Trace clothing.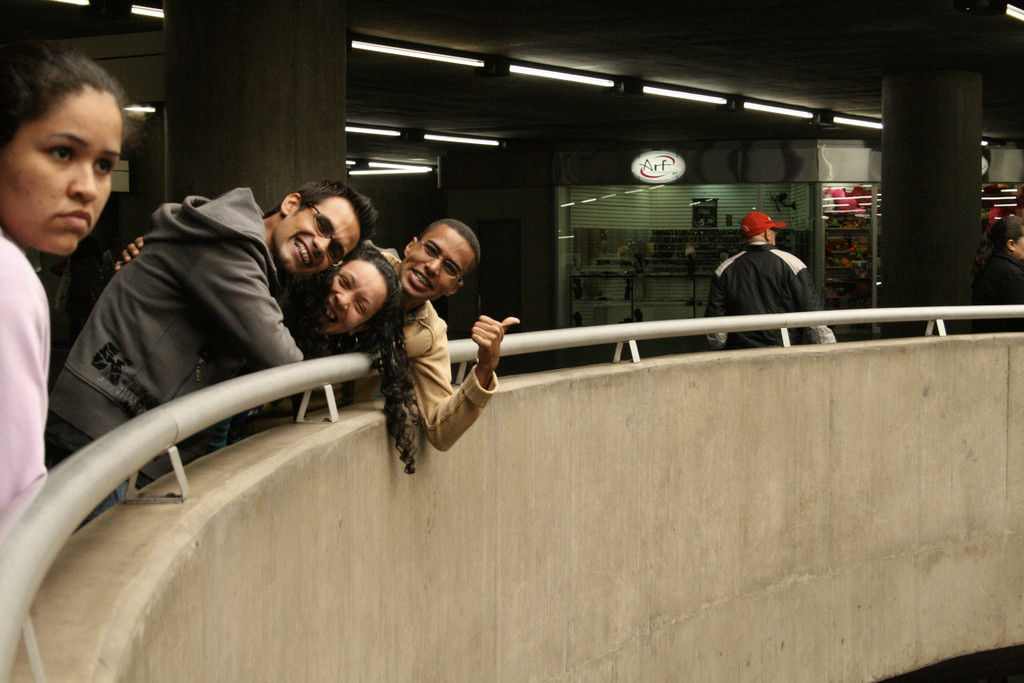
Traced to x1=379, y1=248, x2=499, y2=450.
